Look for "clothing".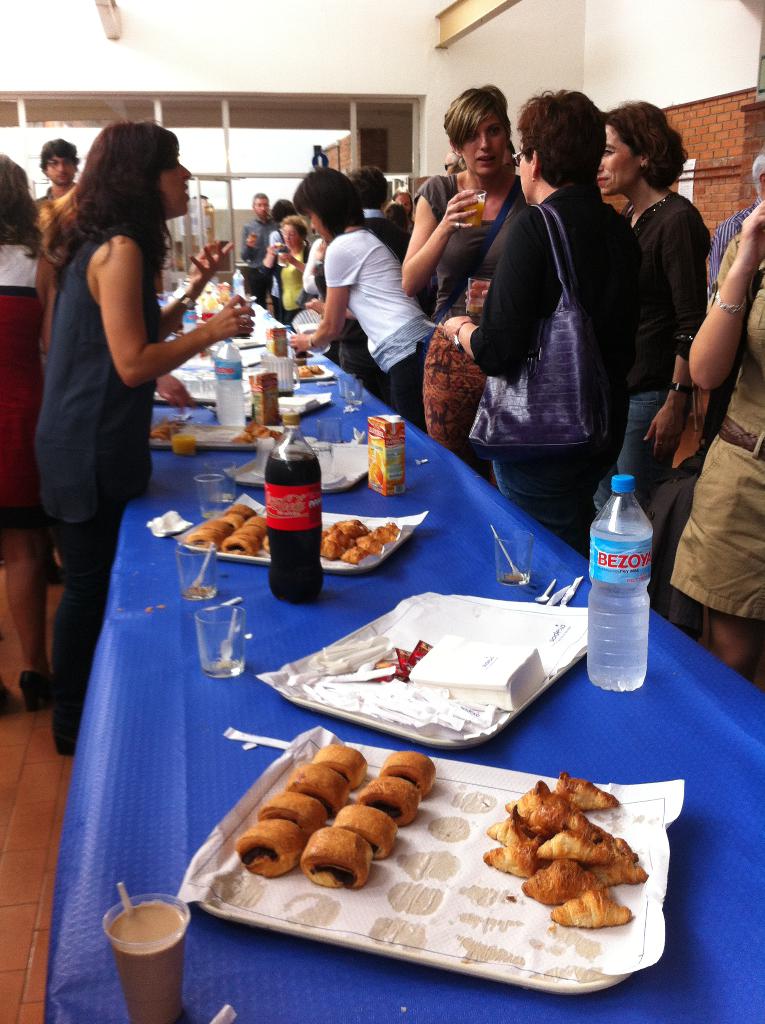
Found: bbox=(24, 181, 77, 255).
